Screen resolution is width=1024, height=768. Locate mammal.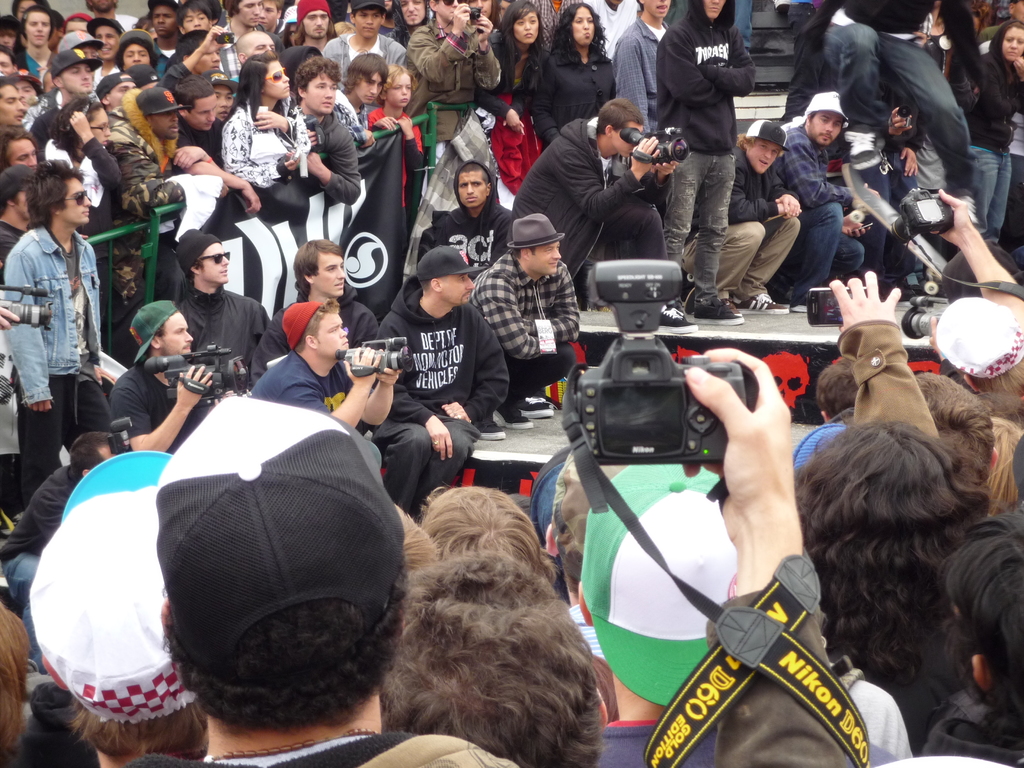
[x1=564, y1=452, x2=631, y2=662].
